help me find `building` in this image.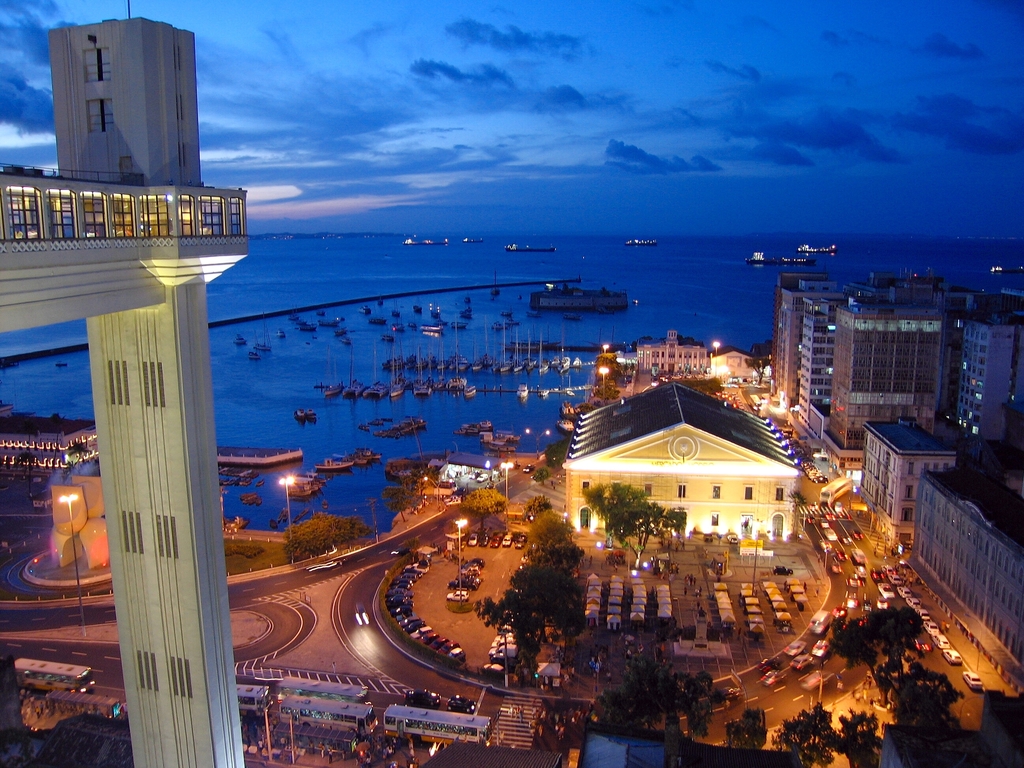
Found it: 826/302/941/446.
